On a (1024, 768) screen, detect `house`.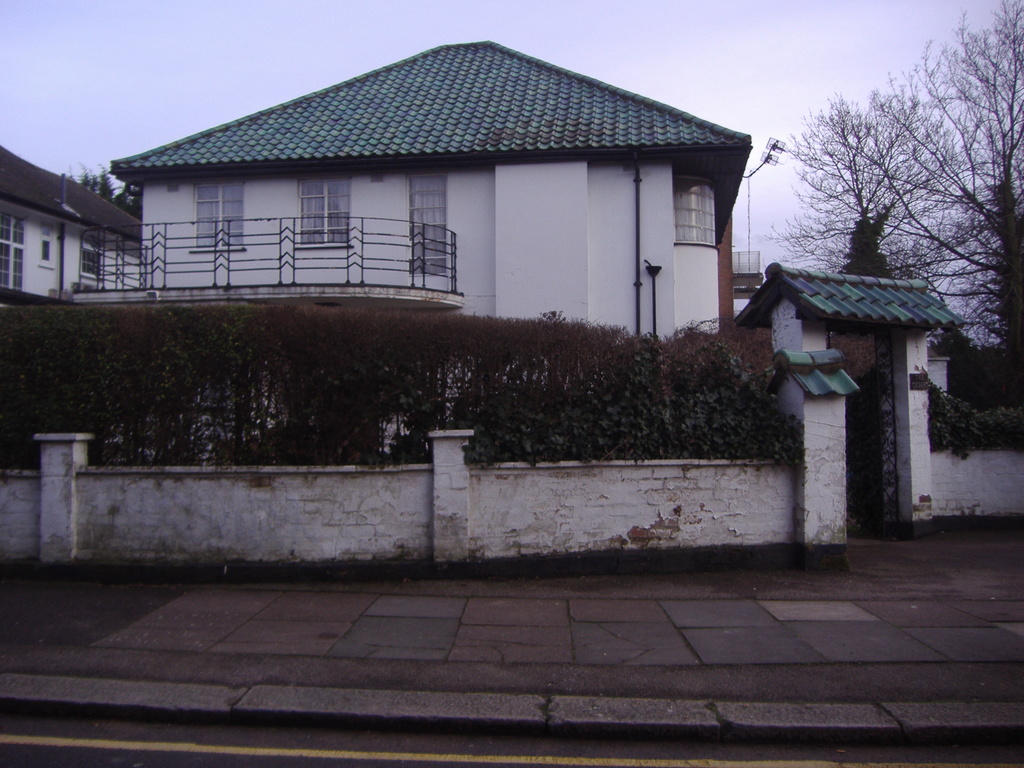
box=[728, 246, 757, 322].
